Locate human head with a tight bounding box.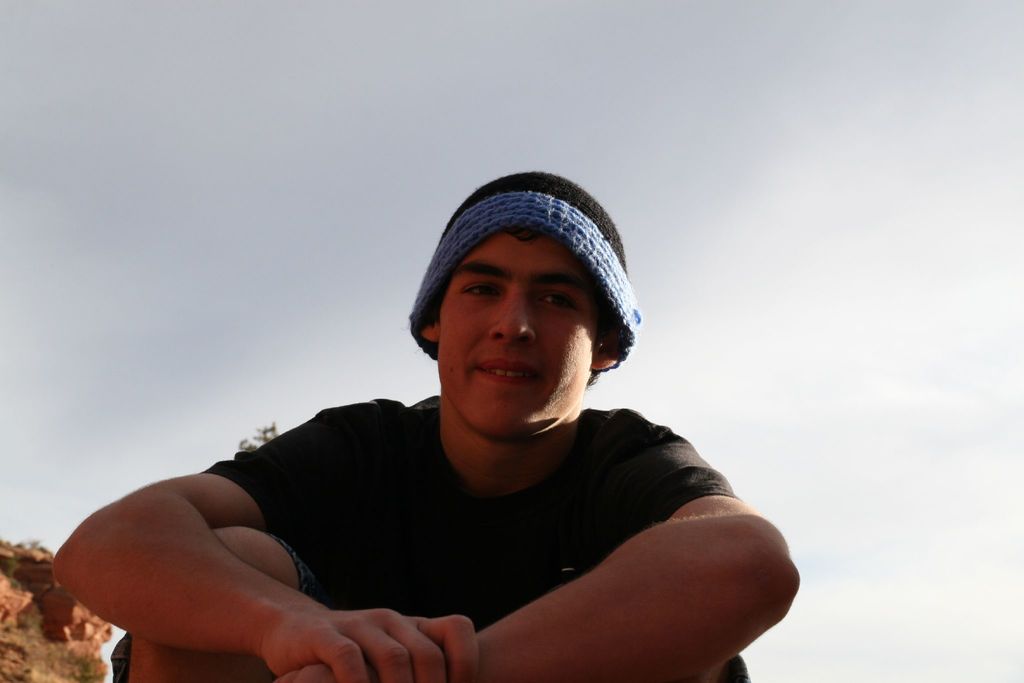
[402, 183, 648, 412].
